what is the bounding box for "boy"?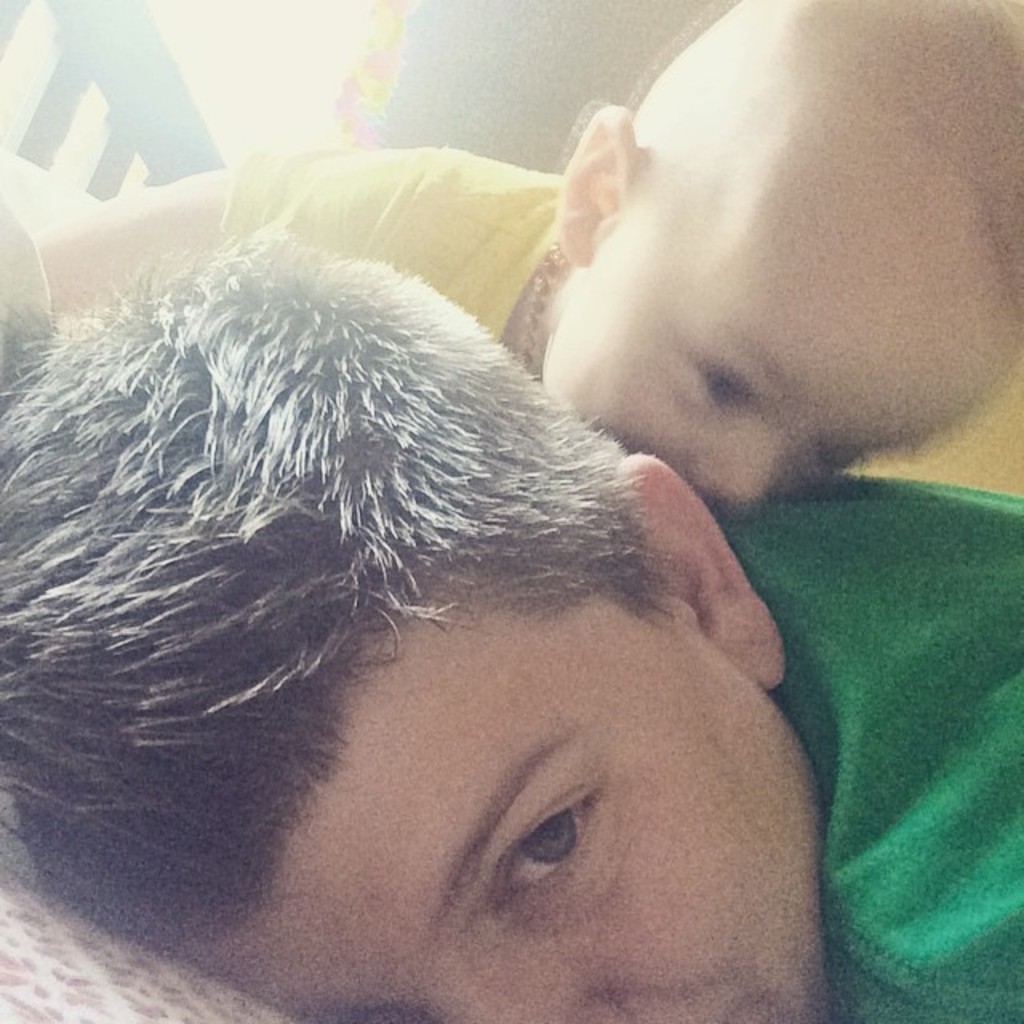
bbox=(0, 218, 1022, 1022).
